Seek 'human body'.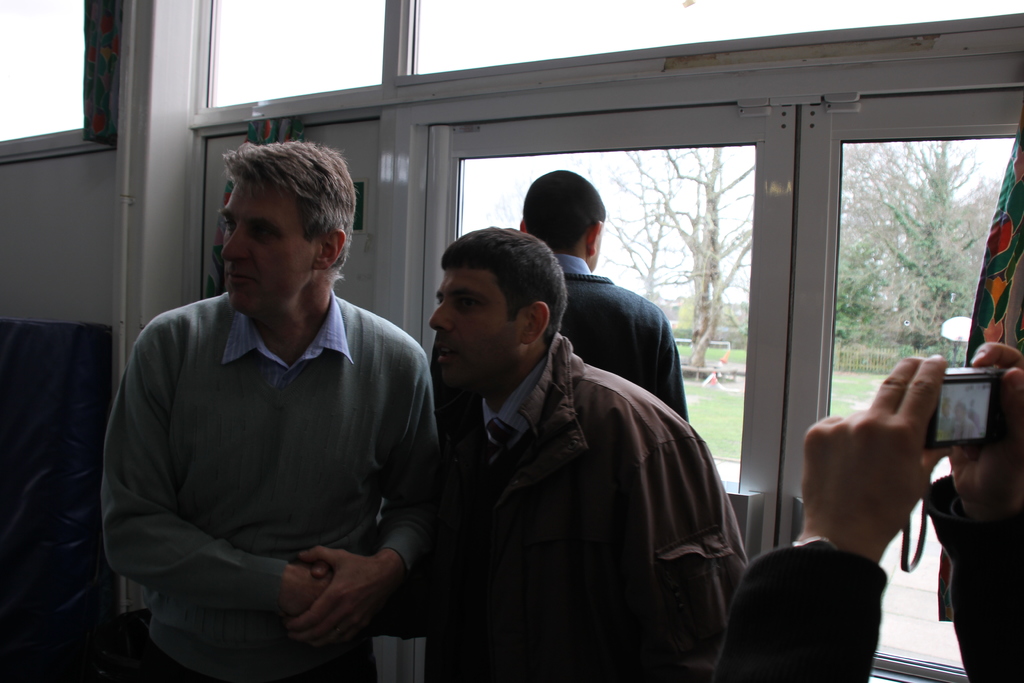
{"x1": 397, "y1": 335, "x2": 748, "y2": 682}.
